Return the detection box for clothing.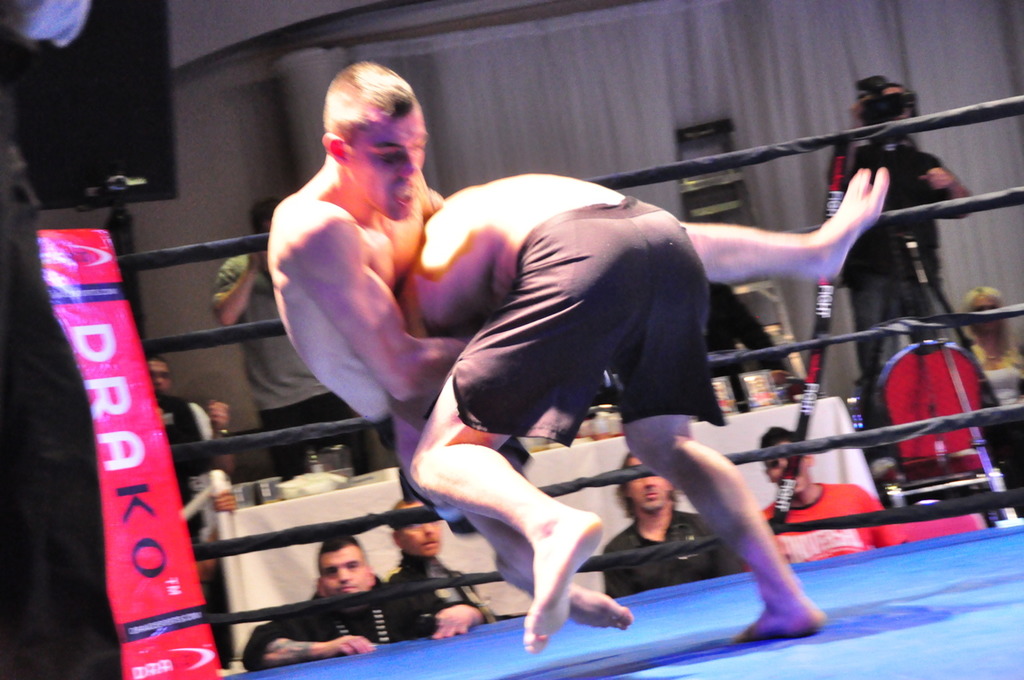
{"left": 390, "top": 554, "right": 497, "bottom": 631}.
